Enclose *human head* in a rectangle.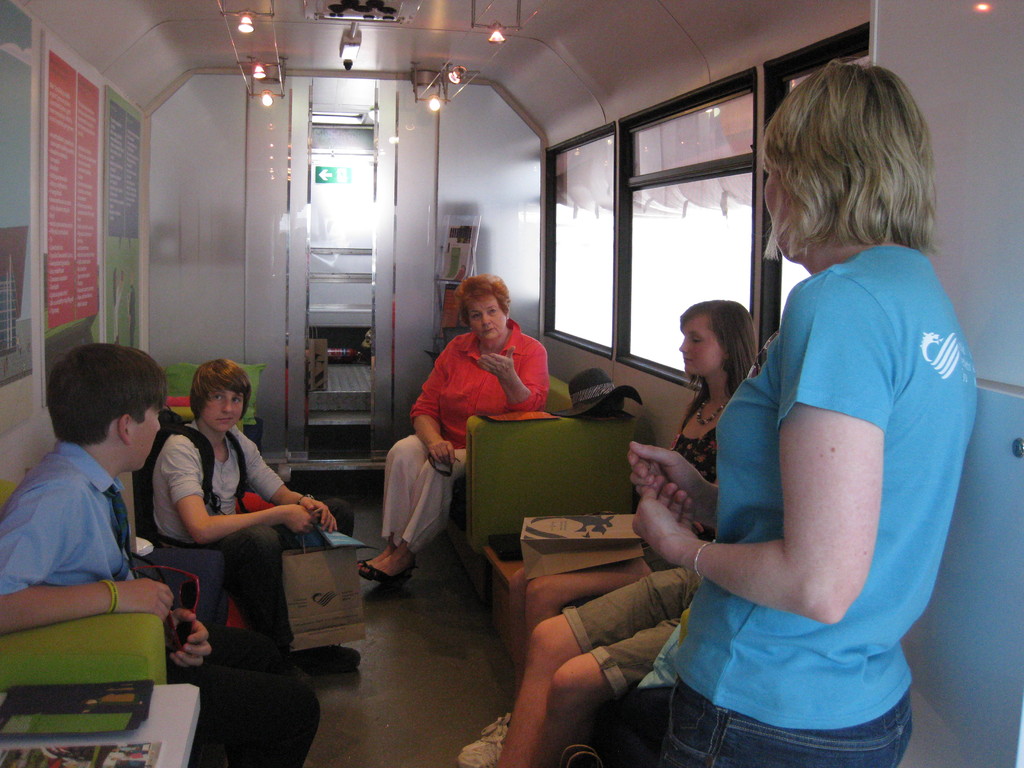
rect(188, 356, 251, 434).
